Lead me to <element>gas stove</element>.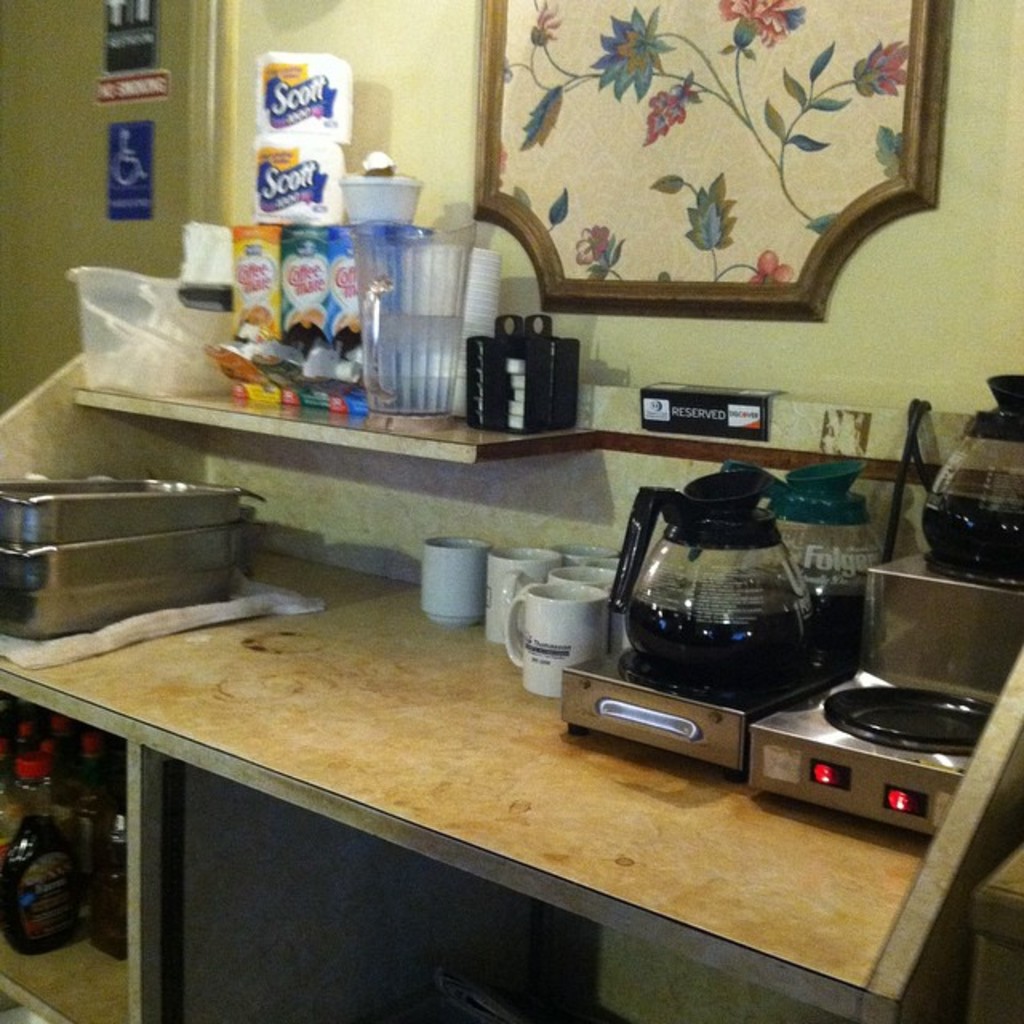
Lead to 746:664:1013:771.
